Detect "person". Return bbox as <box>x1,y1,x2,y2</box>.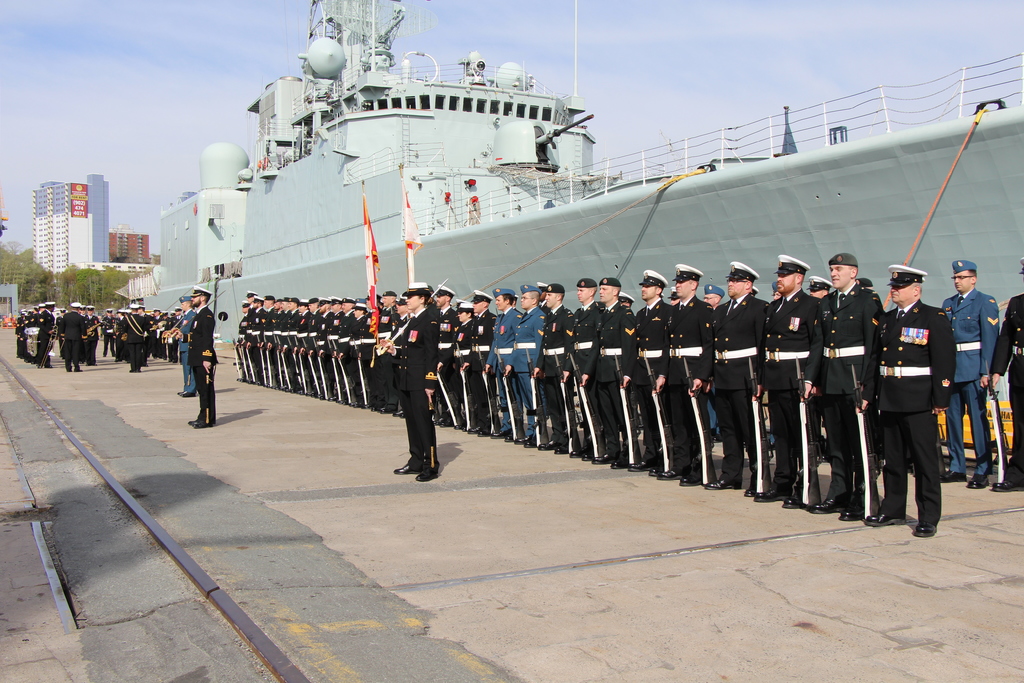
<box>156,292,194,397</box>.
